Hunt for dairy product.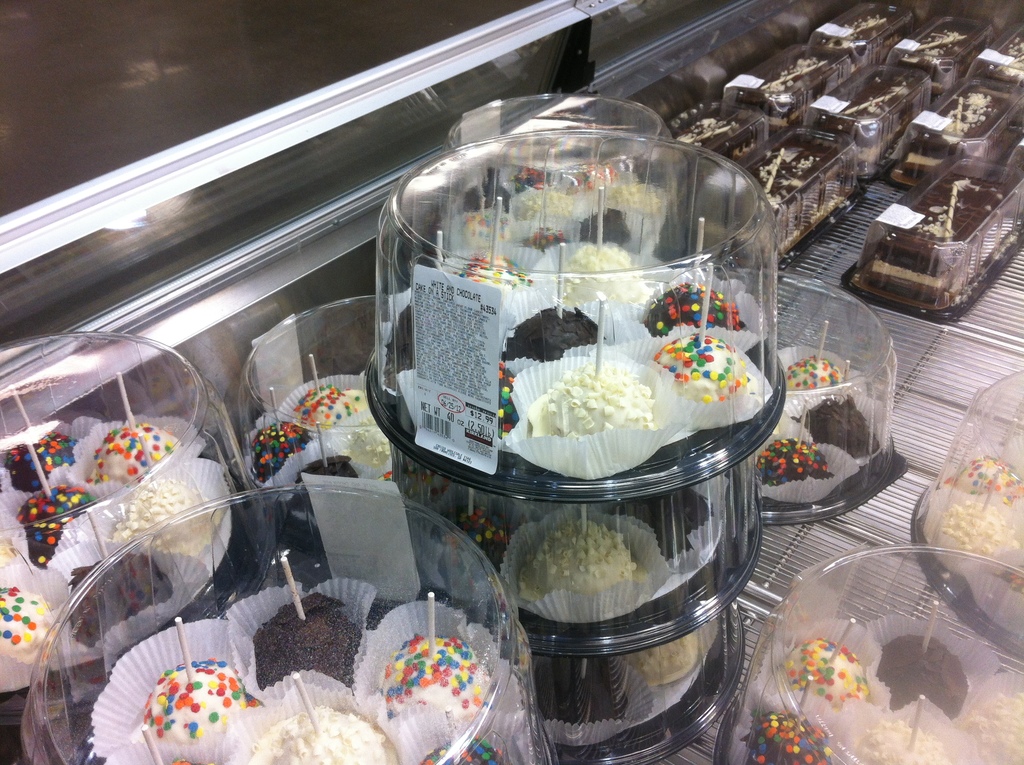
Hunted down at 913/86/1007/163.
